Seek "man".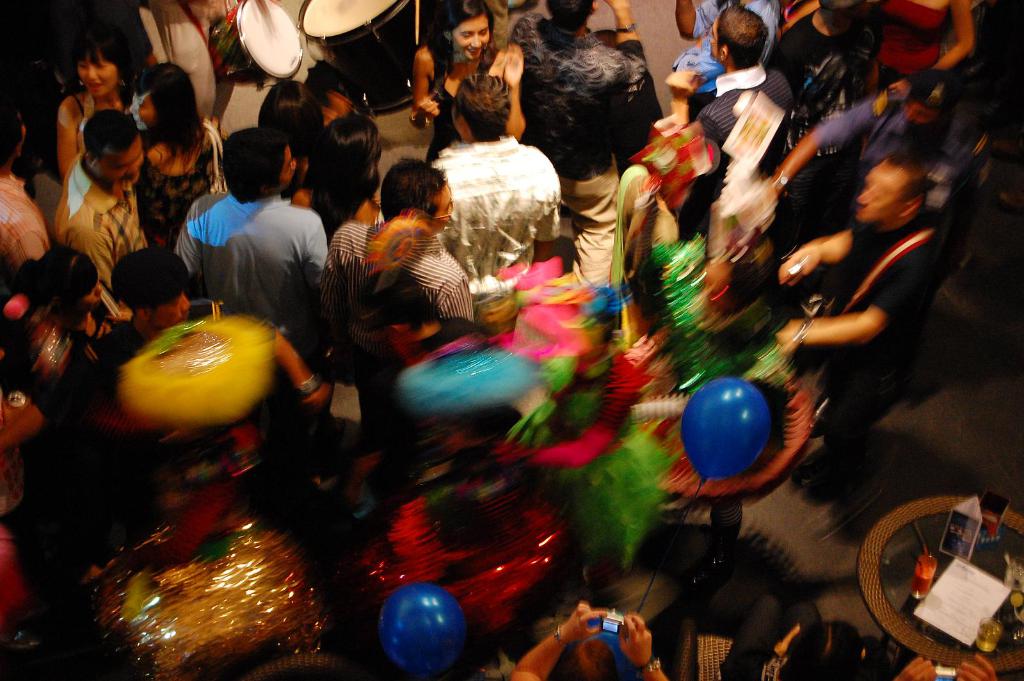
(left=262, top=277, right=472, bottom=450).
